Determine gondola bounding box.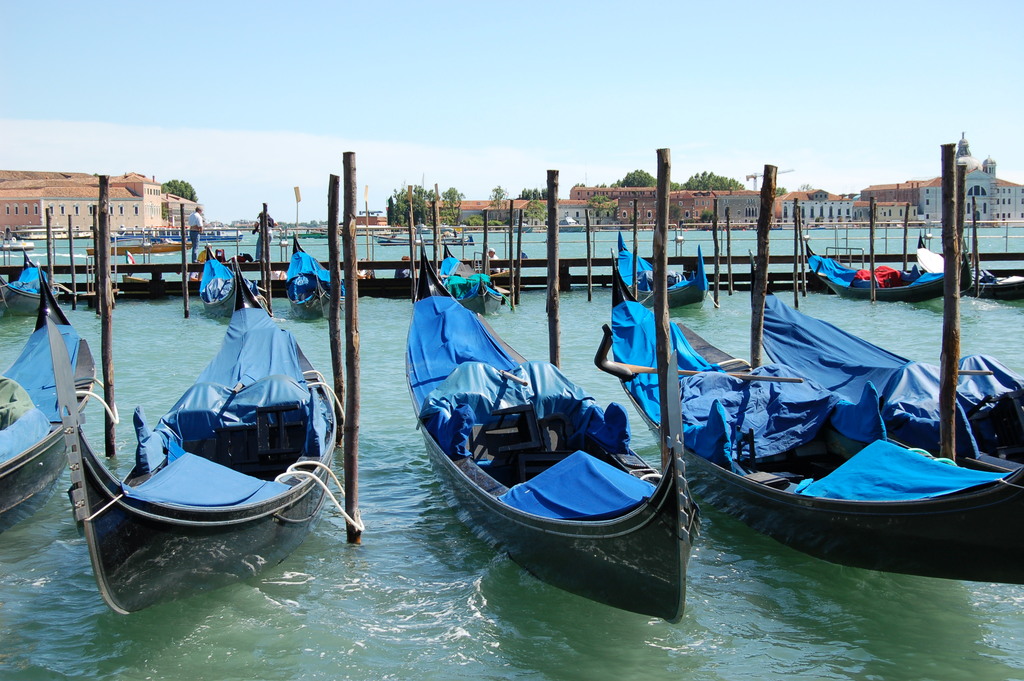
Determined: (x1=593, y1=248, x2=1023, y2=579).
